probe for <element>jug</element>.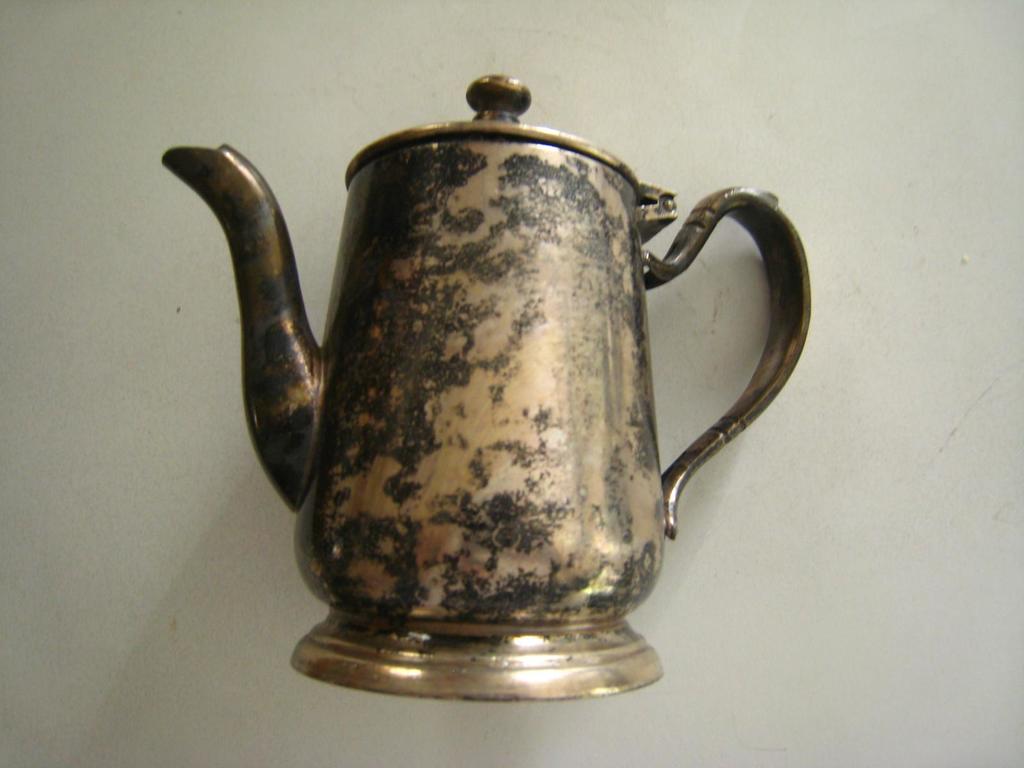
Probe result: x1=158 y1=67 x2=817 y2=704.
